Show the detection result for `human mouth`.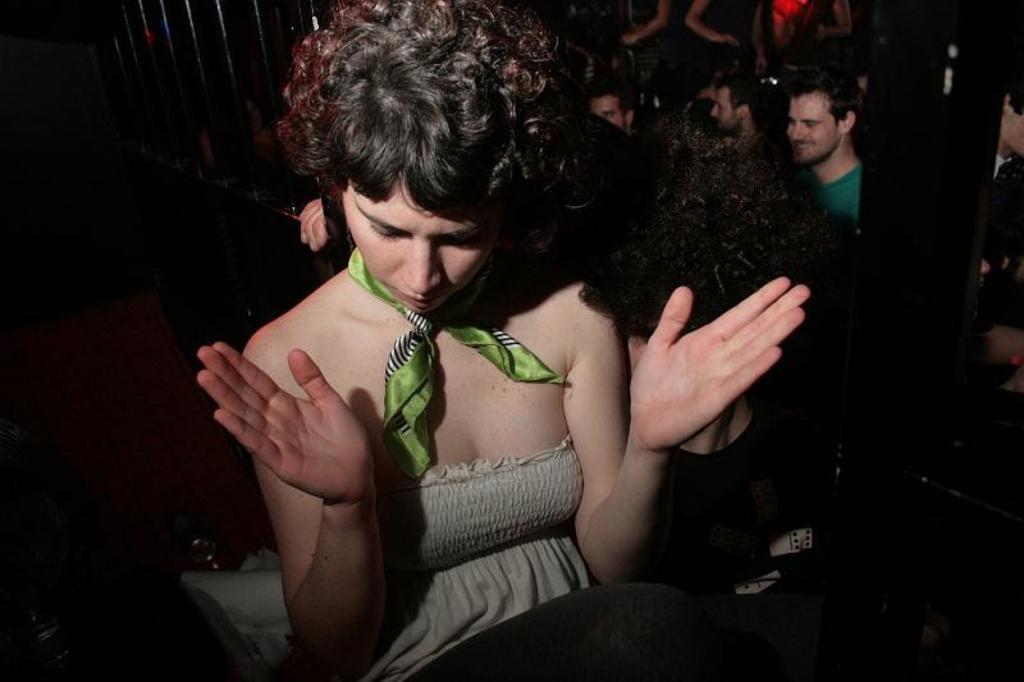
bbox=[783, 138, 813, 151].
